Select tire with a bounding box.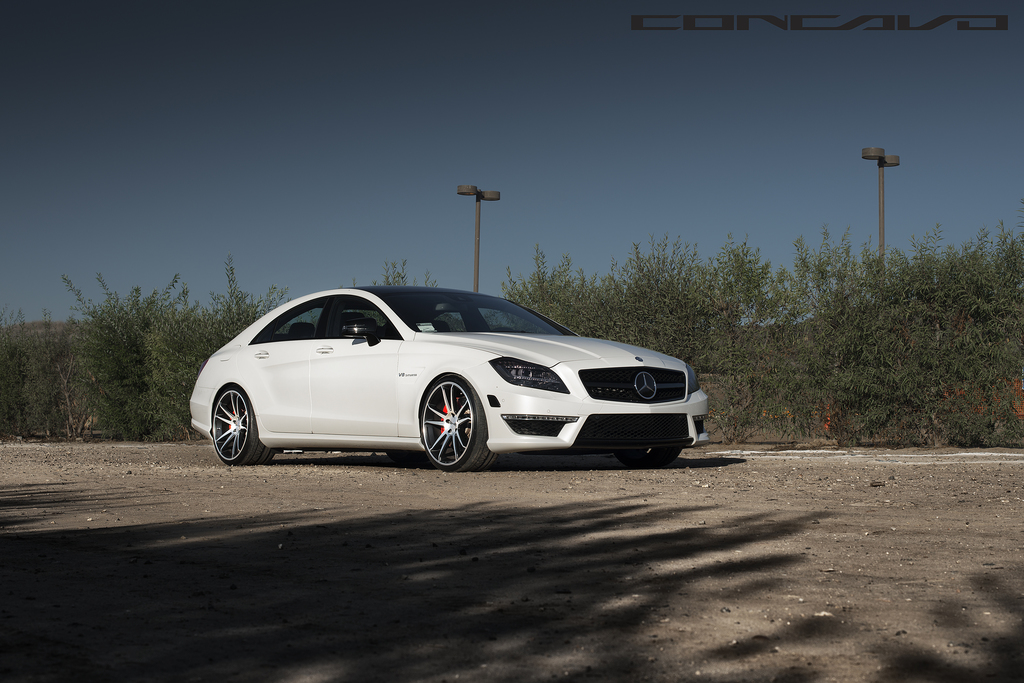
bbox=[622, 452, 683, 467].
